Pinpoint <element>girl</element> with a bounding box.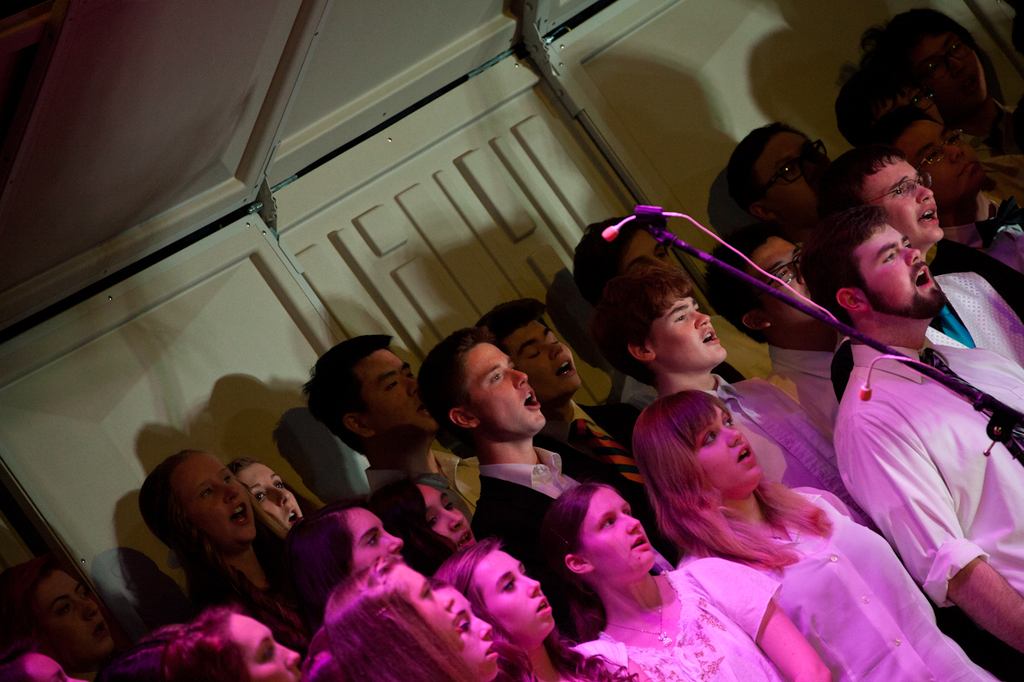
pyautogui.locateOnScreen(566, 487, 830, 680).
